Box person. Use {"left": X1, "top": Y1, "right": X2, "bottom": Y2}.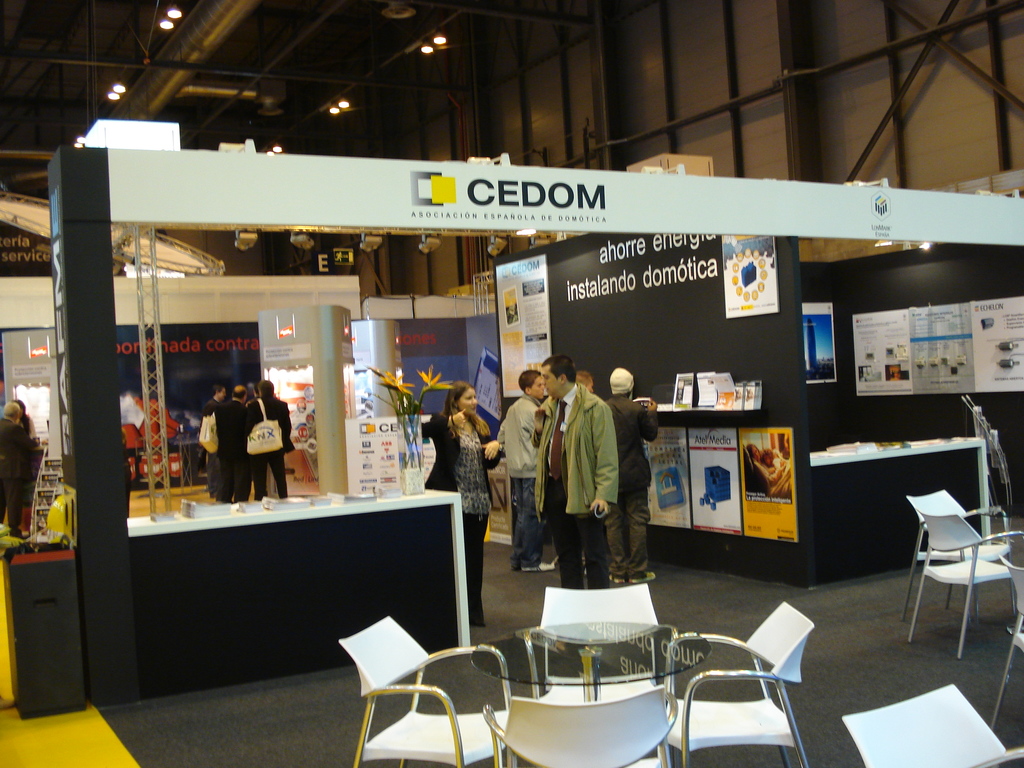
{"left": 203, "top": 388, "right": 230, "bottom": 487}.
